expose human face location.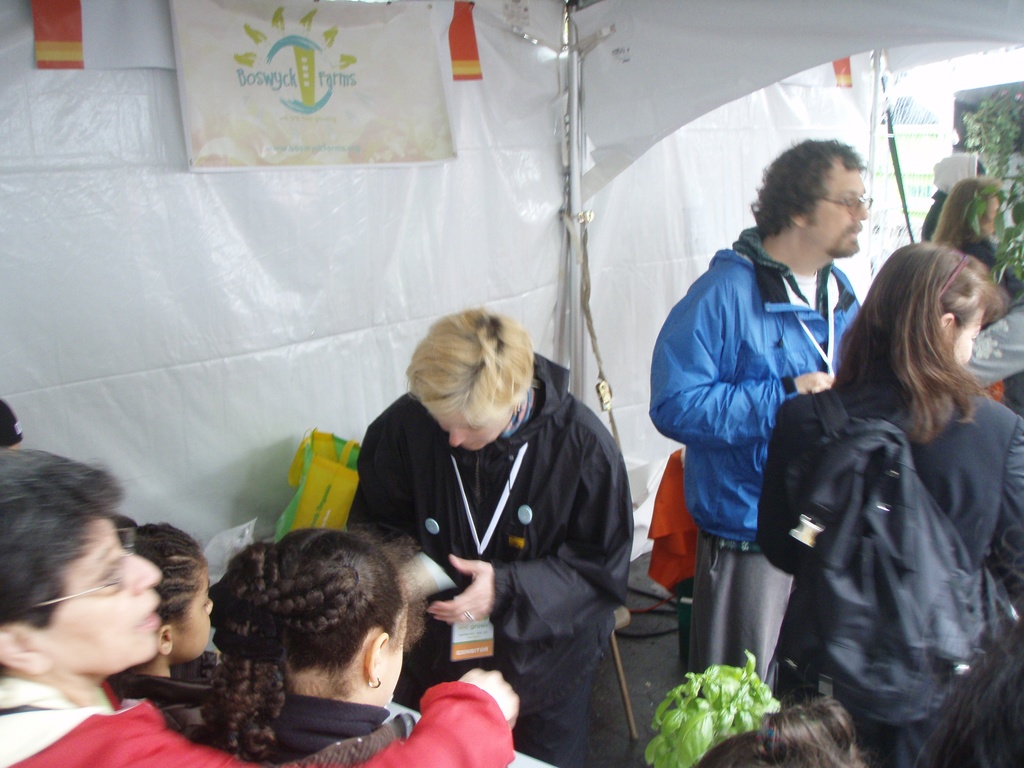
Exposed at 986,188,1002,234.
